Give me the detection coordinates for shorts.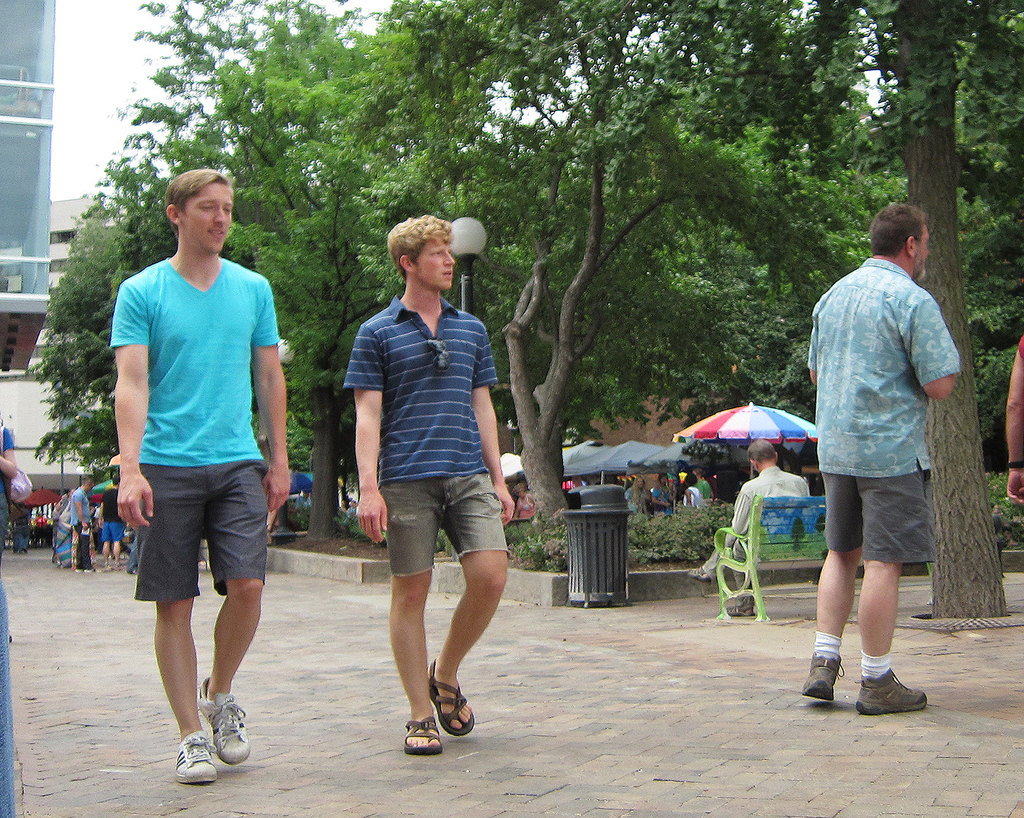
(x1=378, y1=470, x2=508, y2=578).
